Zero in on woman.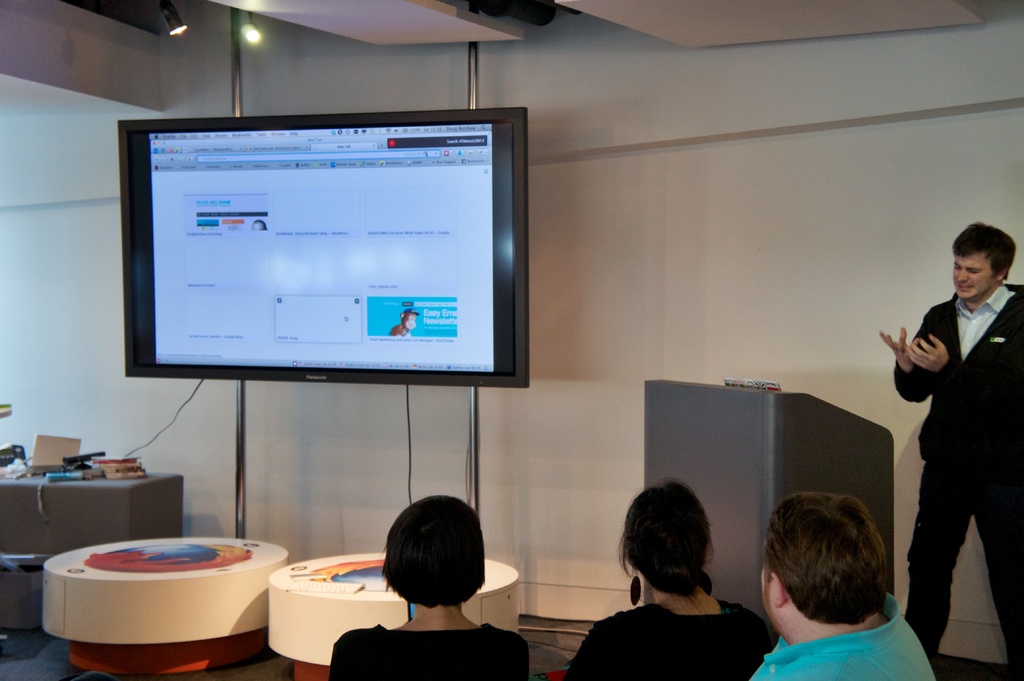
Zeroed in: [left=325, top=493, right=529, bottom=680].
